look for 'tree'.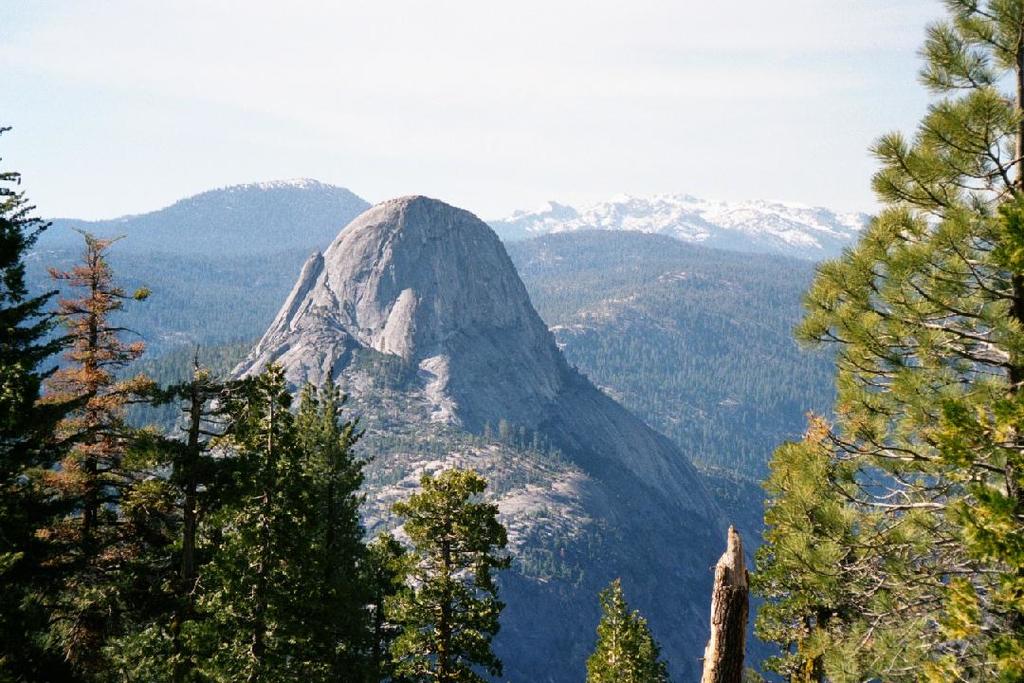
Found: x1=362 y1=537 x2=416 y2=679.
